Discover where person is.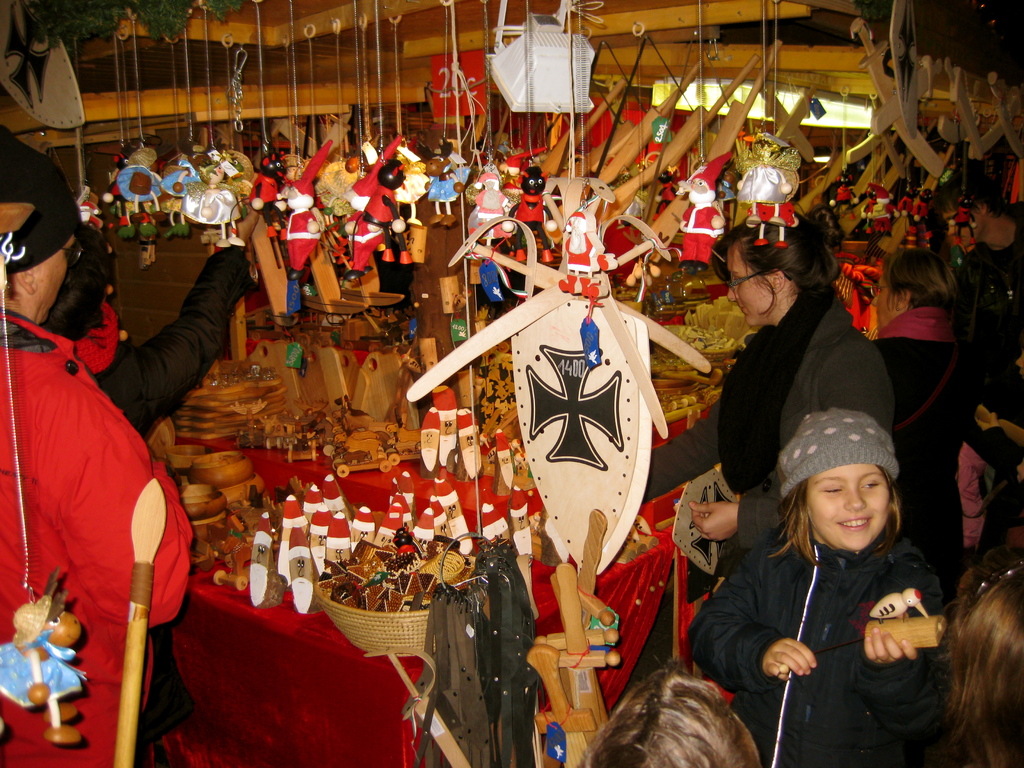
Discovered at 568:660:761:767.
